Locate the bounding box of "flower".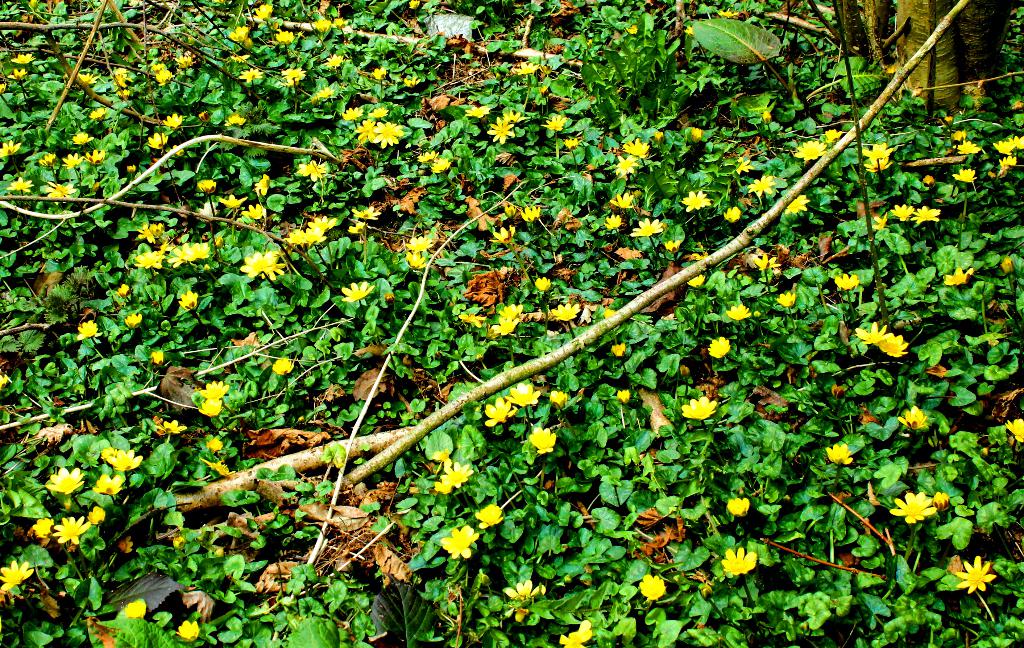
Bounding box: region(876, 334, 911, 359).
